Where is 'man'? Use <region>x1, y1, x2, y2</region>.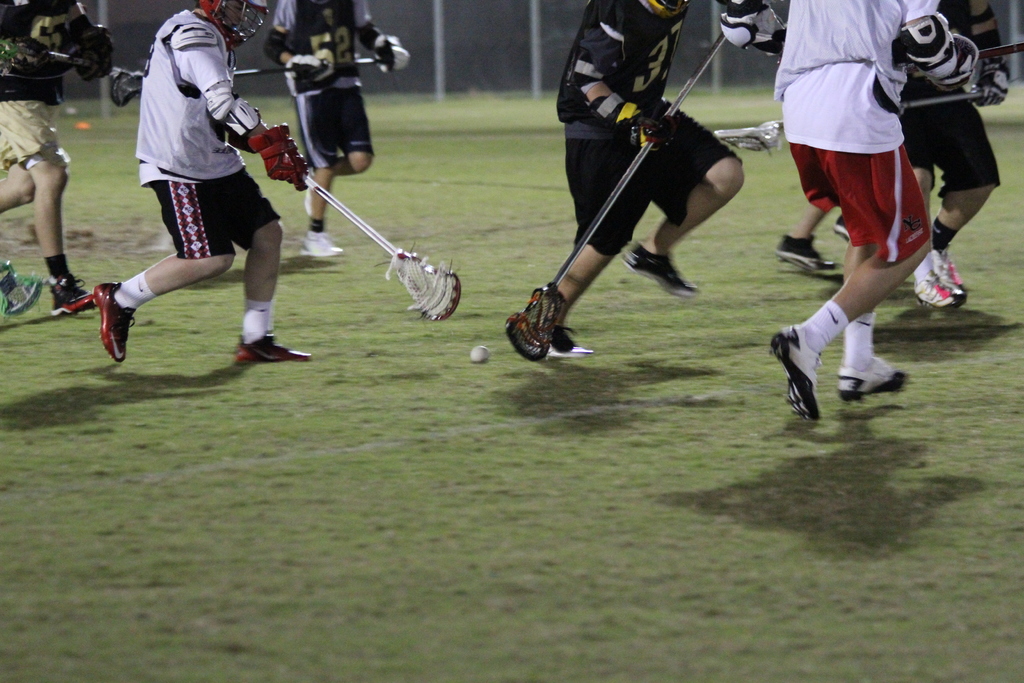
<region>0, 0, 109, 328</region>.
